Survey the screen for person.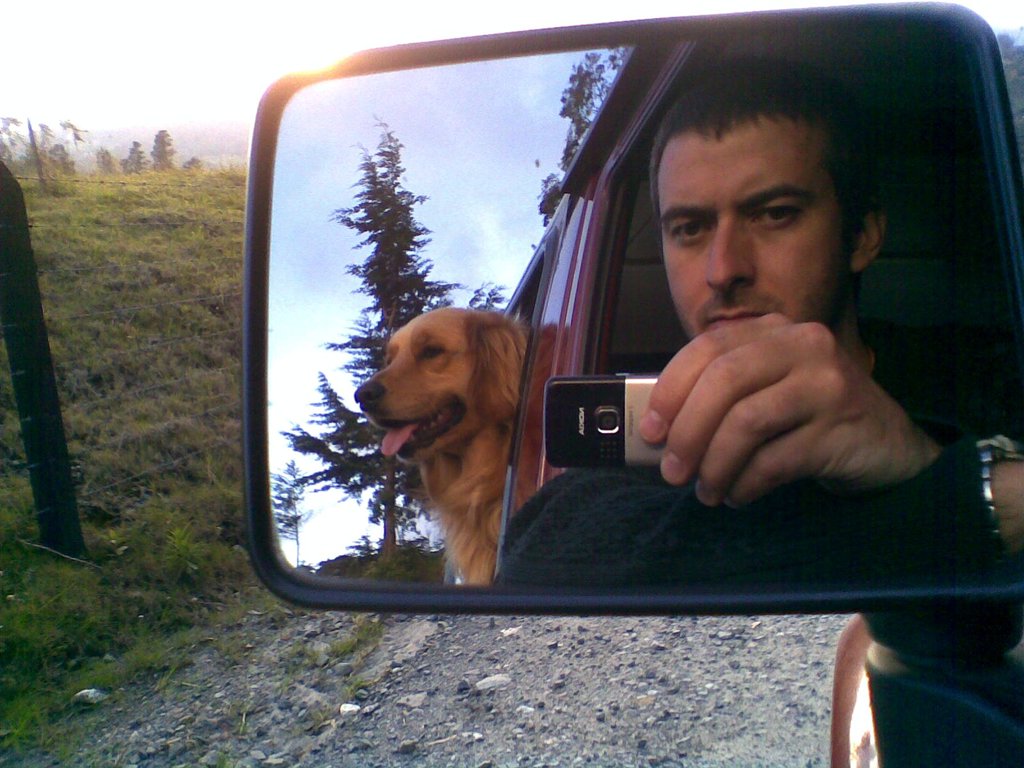
Survey found: (x1=586, y1=79, x2=985, y2=561).
